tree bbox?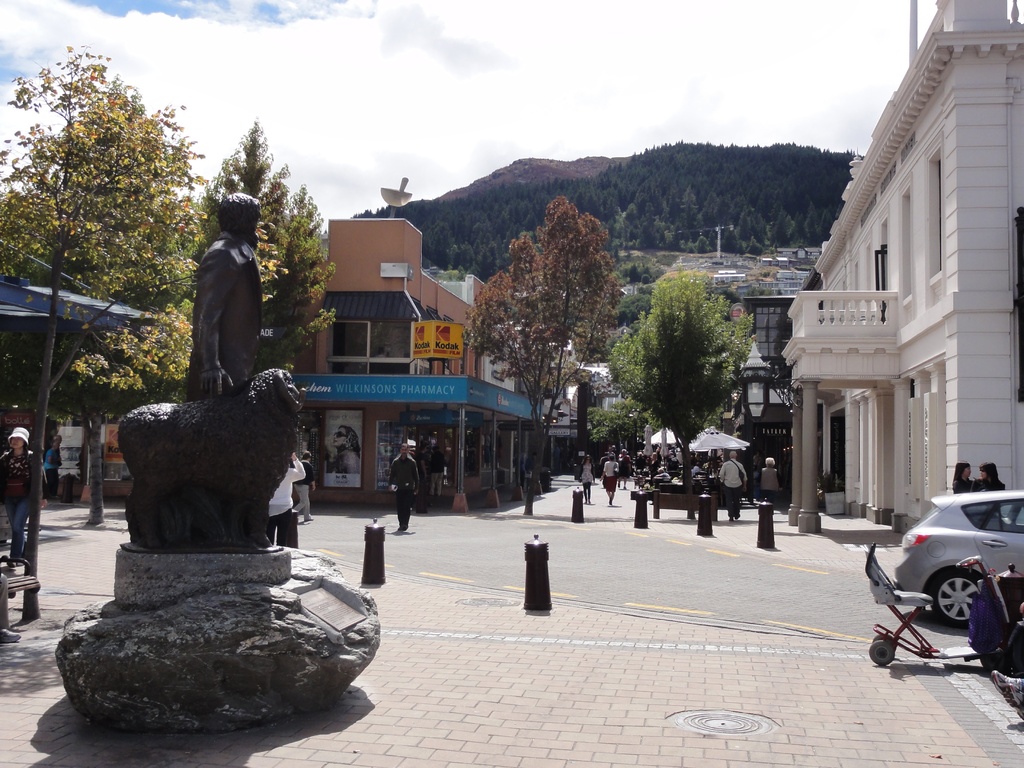
608:254:771:484
